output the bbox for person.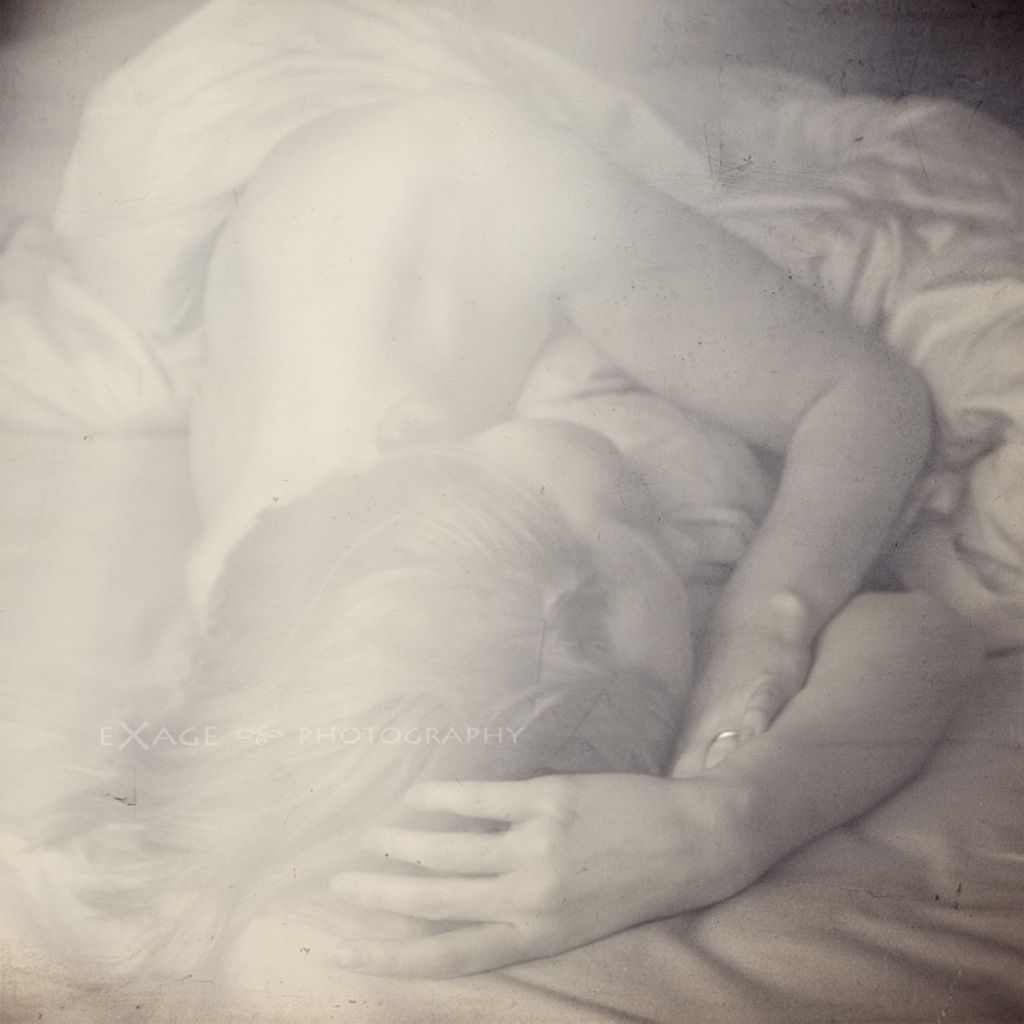
pyautogui.locateOnScreen(54, 9, 974, 987).
